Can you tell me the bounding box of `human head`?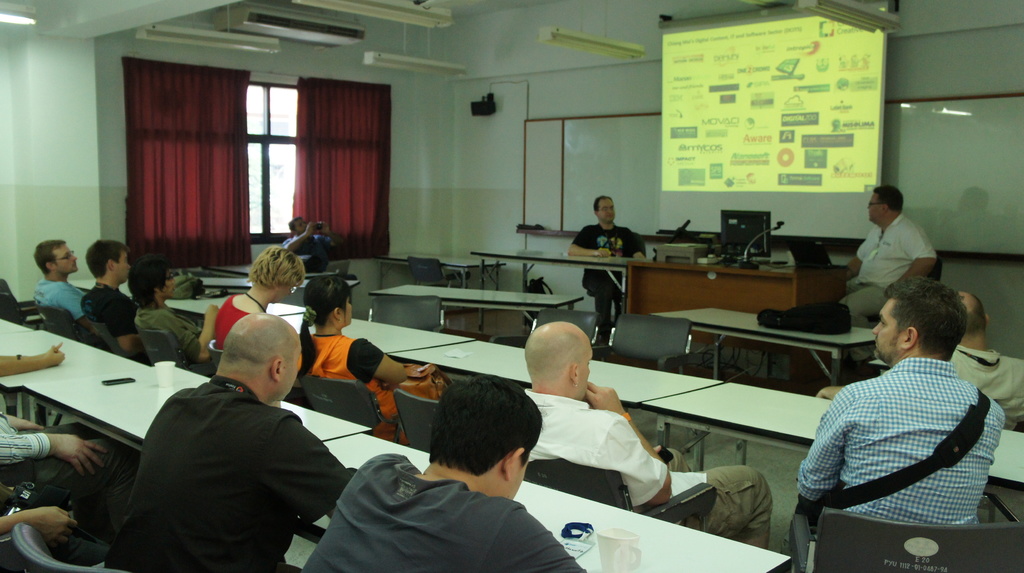
[x1=431, y1=373, x2=540, y2=500].
